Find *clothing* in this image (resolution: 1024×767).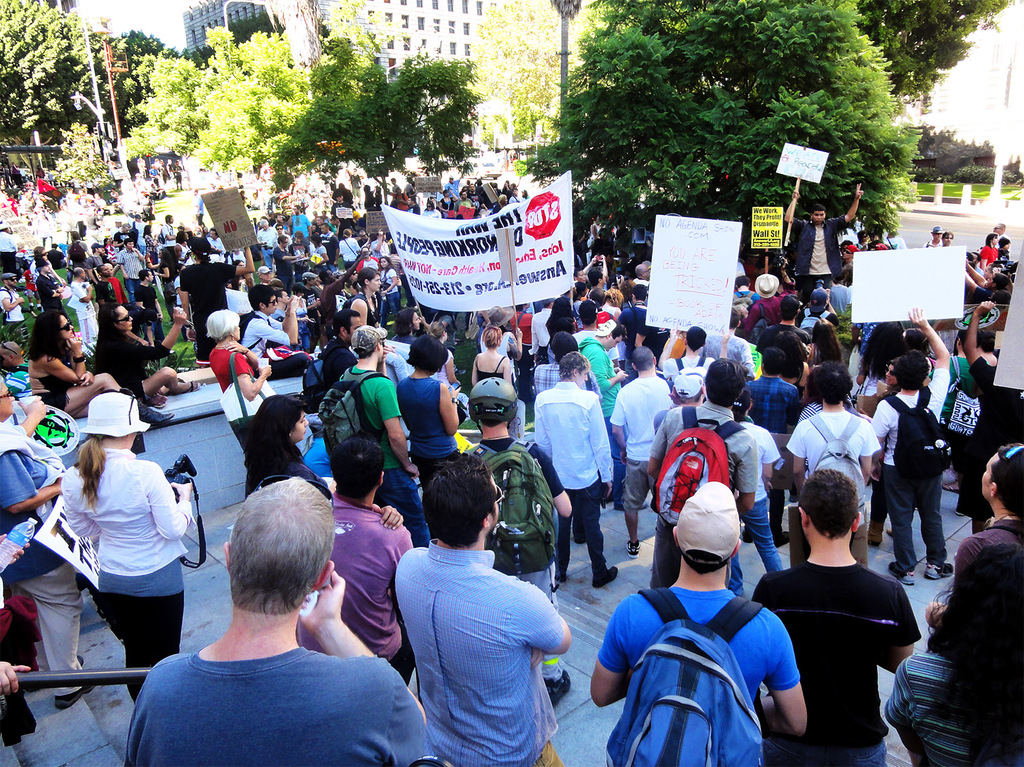
x1=380, y1=515, x2=571, y2=761.
